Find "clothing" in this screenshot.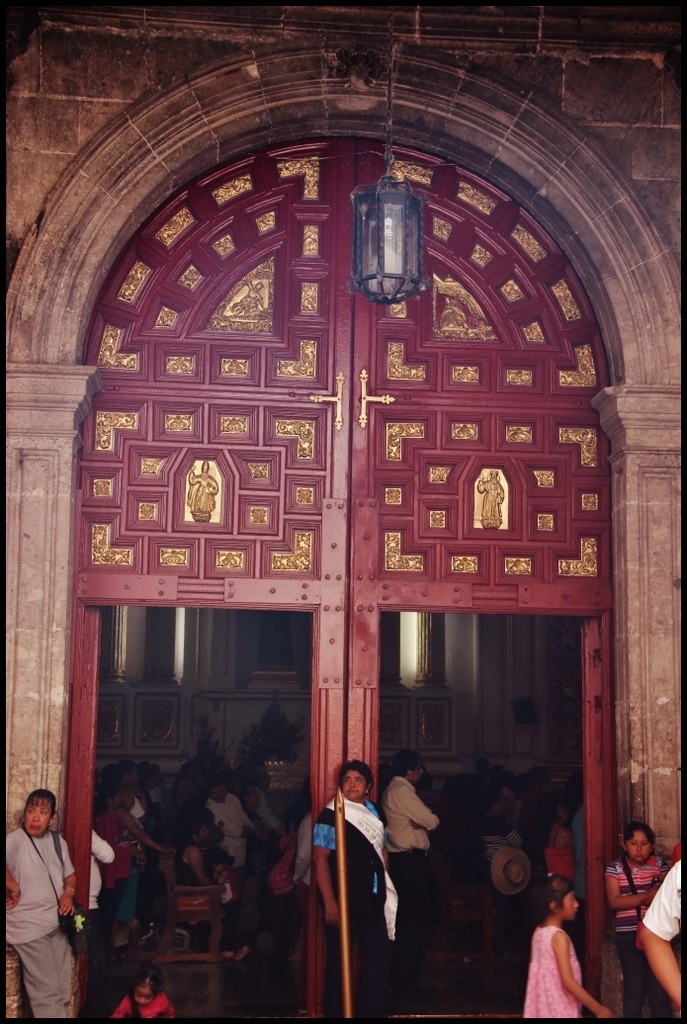
The bounding box for "clothing" is 602,859,669,1023.
